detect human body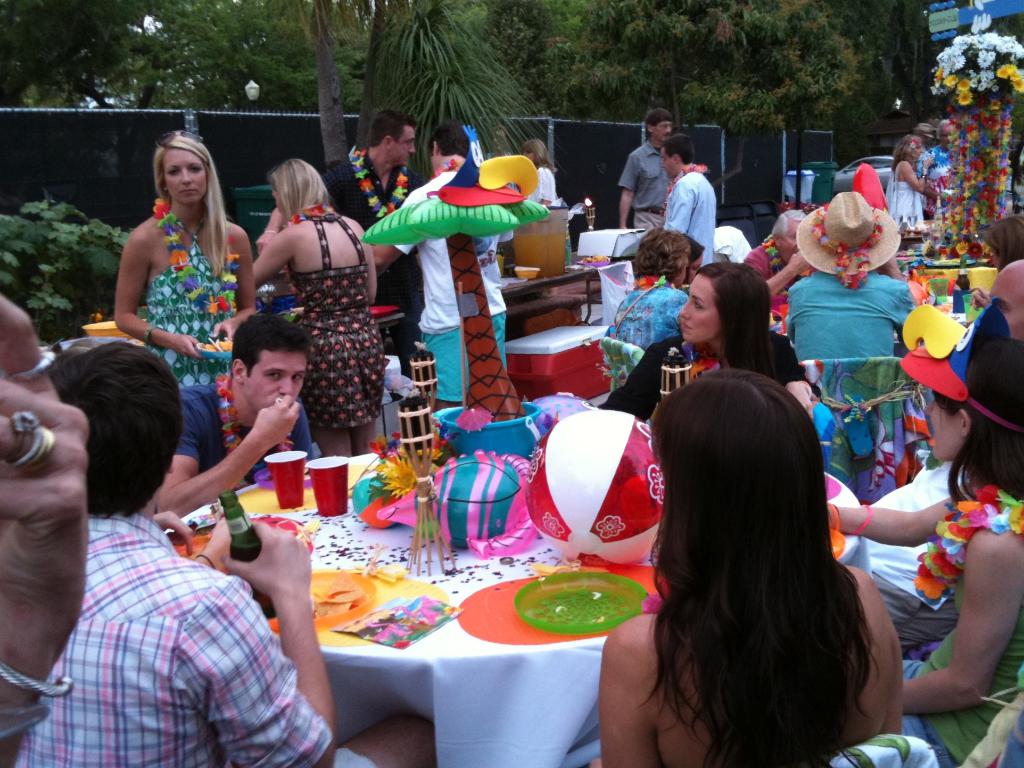
detection(595, 260, 819, 421)
